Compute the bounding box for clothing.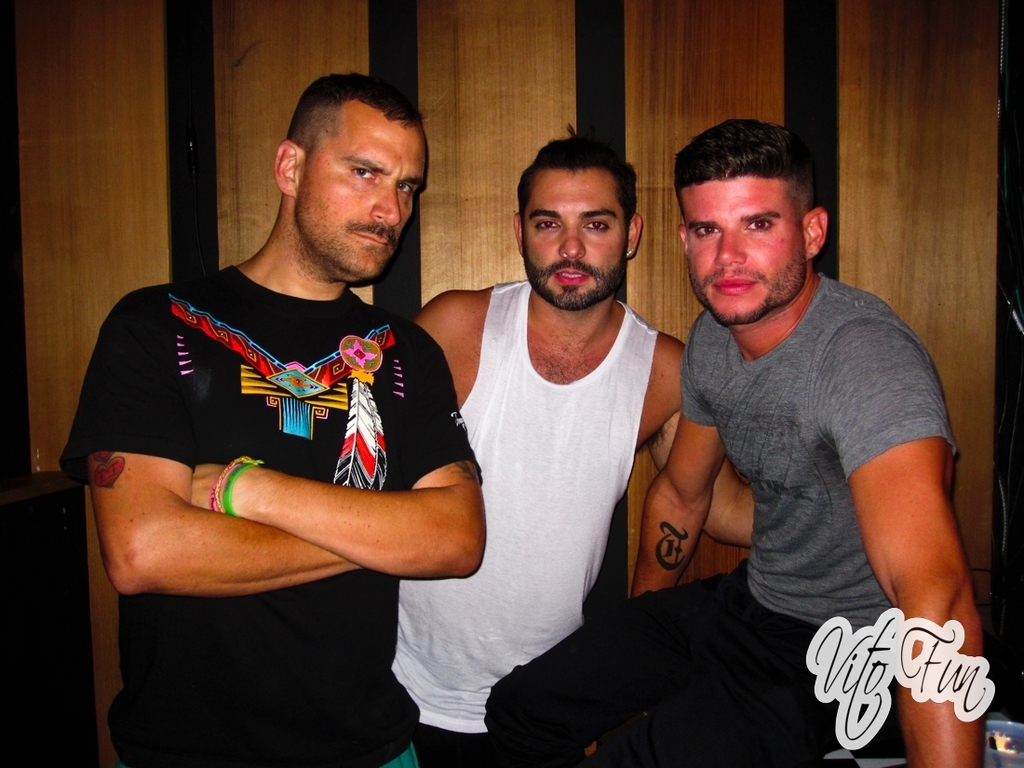
l=396, t=270, r=660, b=767.
